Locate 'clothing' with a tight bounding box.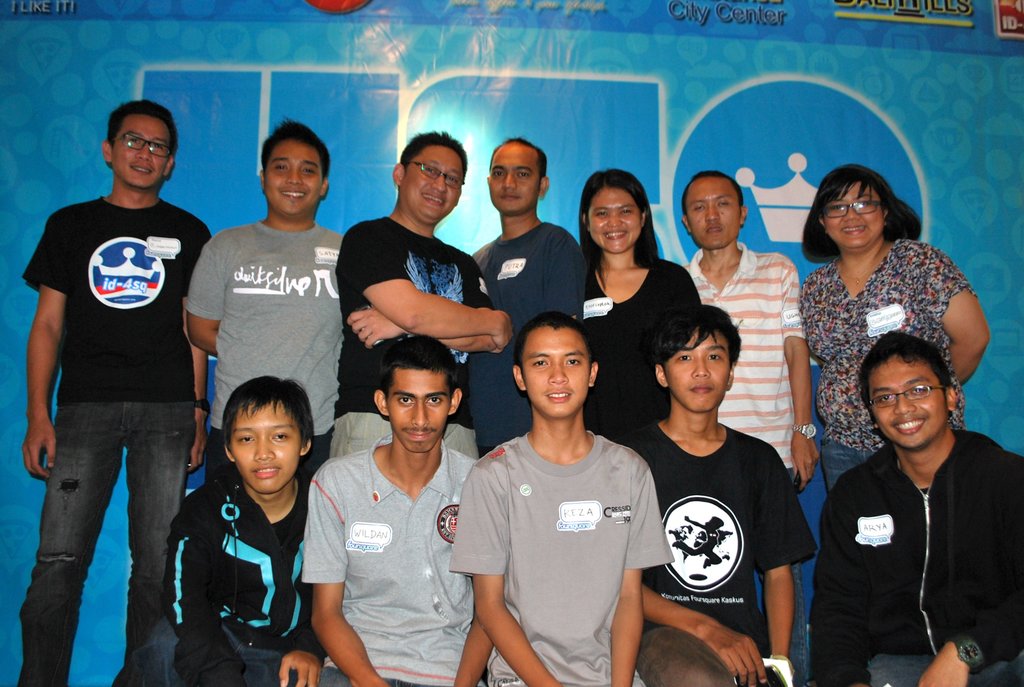
bbox=[184, 218, 343, 475].
